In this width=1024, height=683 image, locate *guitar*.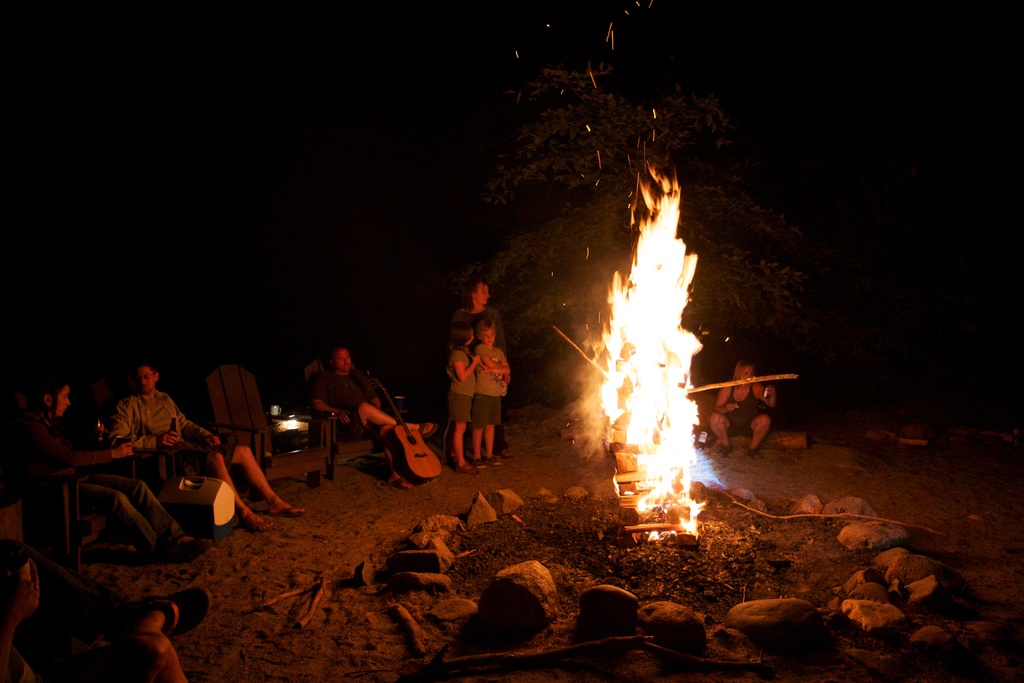
Bounding box: 374 361 445 481.
